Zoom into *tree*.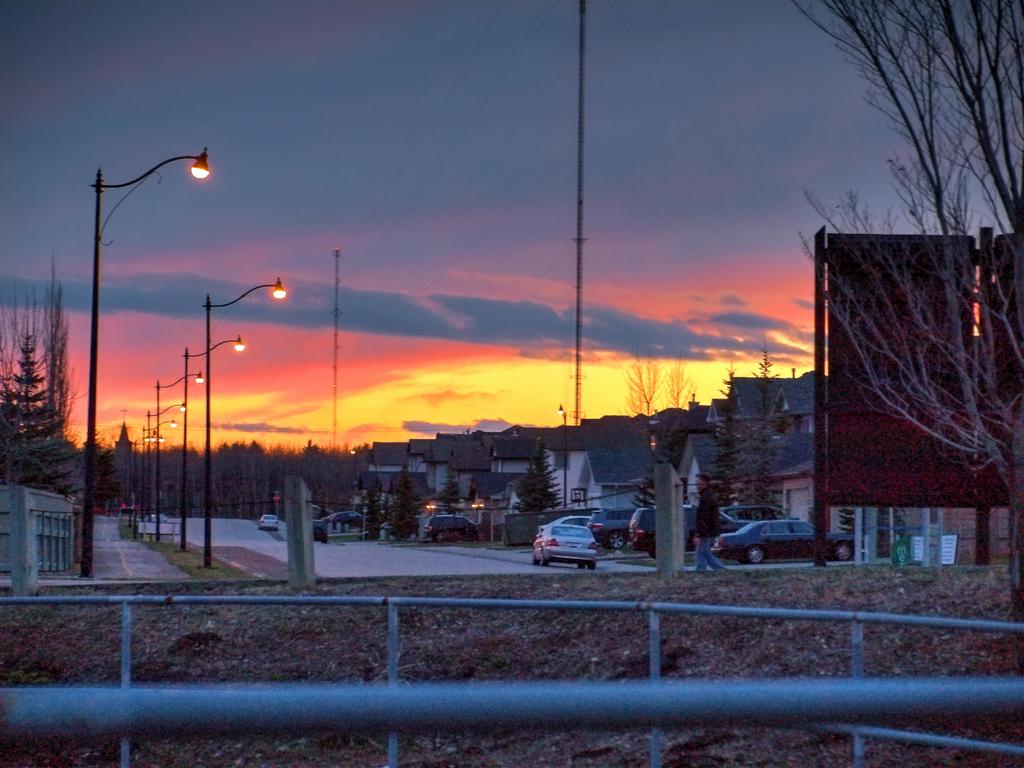
Zoom target: (622, 341, 694, 466).
